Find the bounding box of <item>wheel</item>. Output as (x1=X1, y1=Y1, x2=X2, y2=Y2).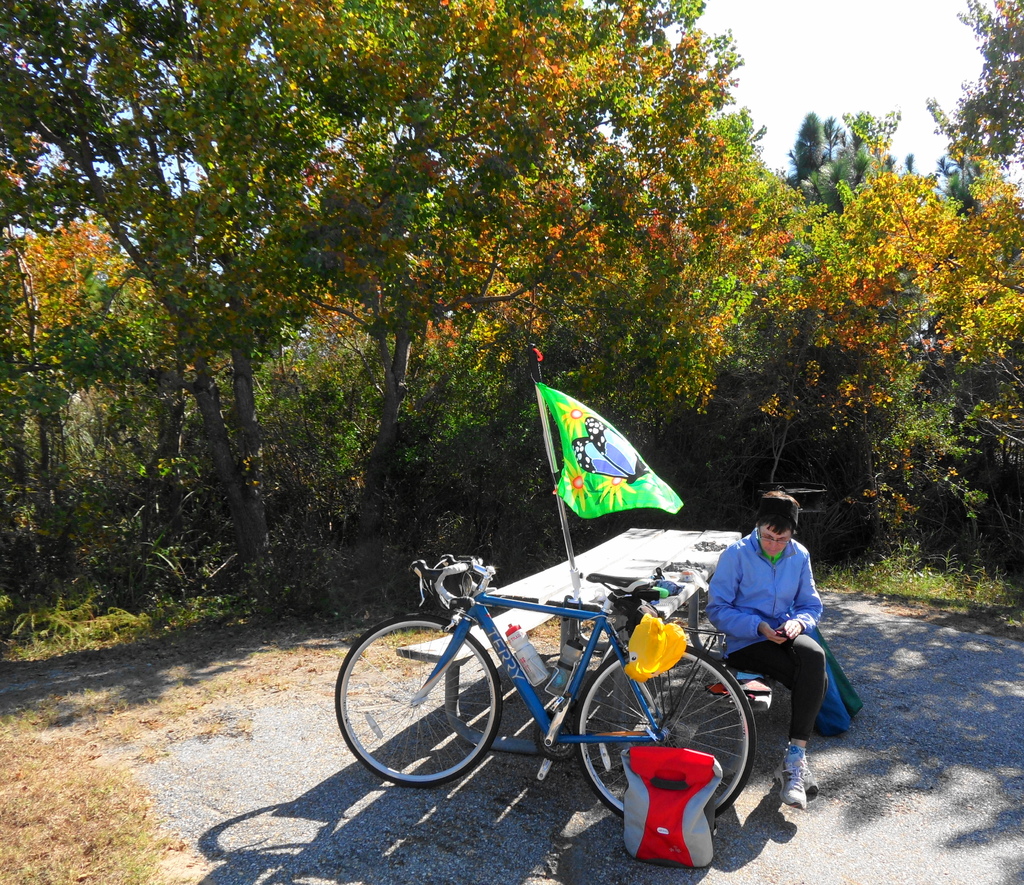
(x1=579, y1=646, x2=756, y2=815).
